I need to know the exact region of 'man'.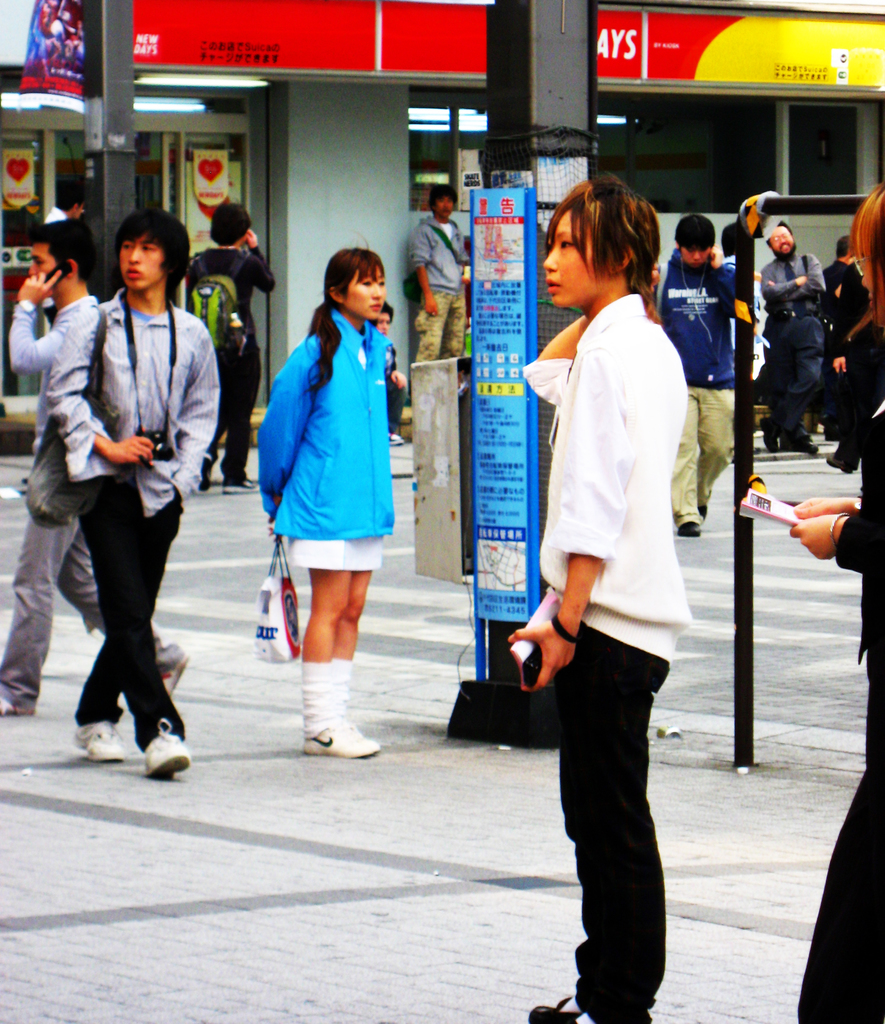
Region: (x1=0, y1=220, x2=192, y2=710).
